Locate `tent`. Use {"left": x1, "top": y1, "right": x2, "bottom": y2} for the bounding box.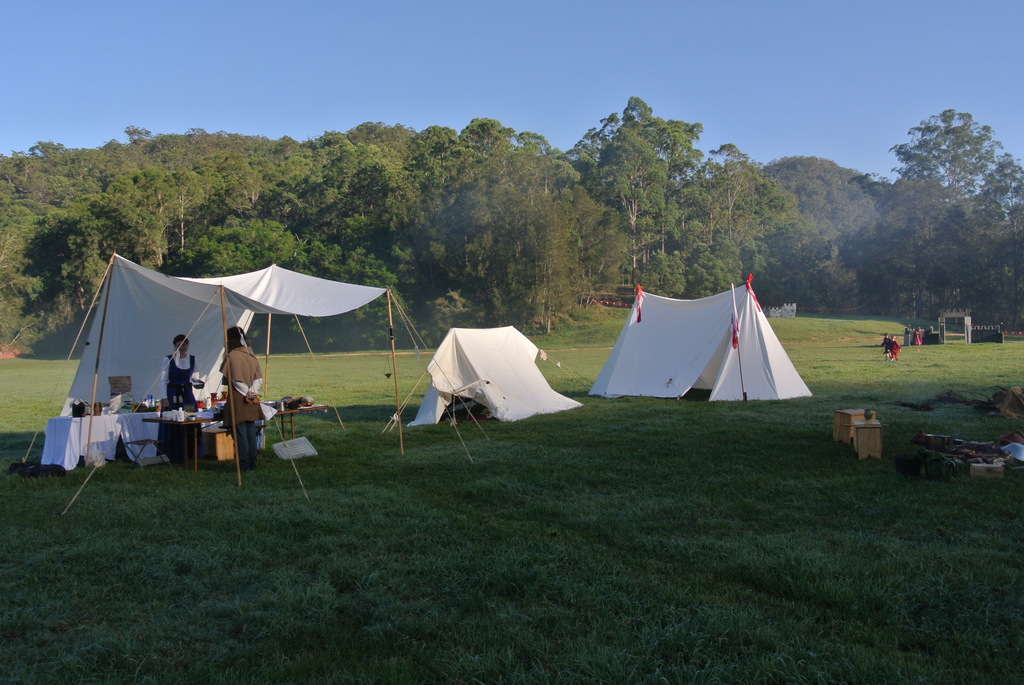
{"left": 9, "top": 252, "right": 494, "bottom": 528}.
